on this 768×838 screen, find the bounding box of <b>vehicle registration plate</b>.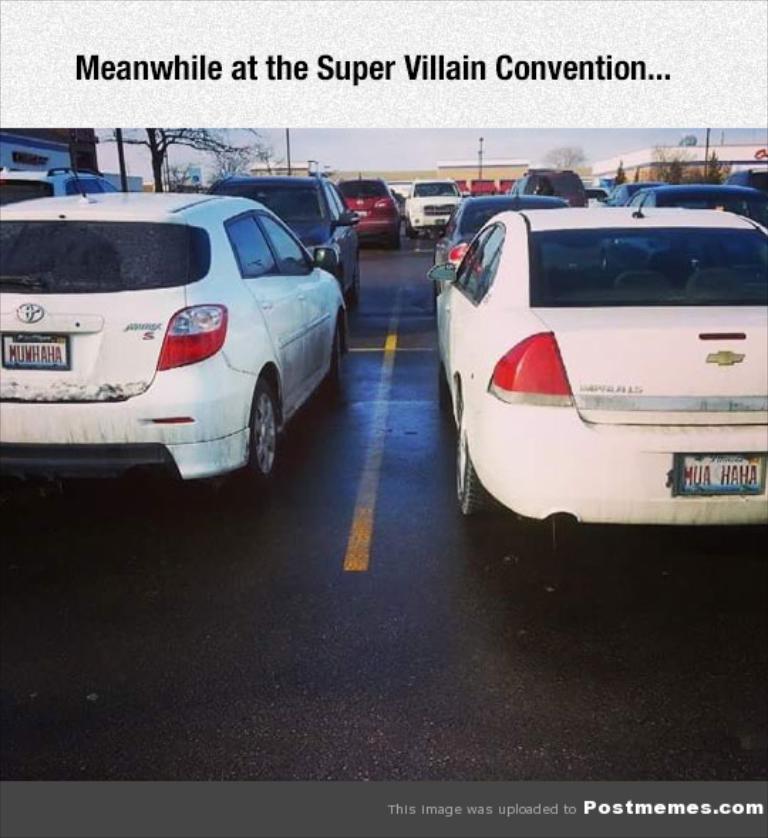
Bounding box: x1=0 y1=332 x2=67 y2=370.
